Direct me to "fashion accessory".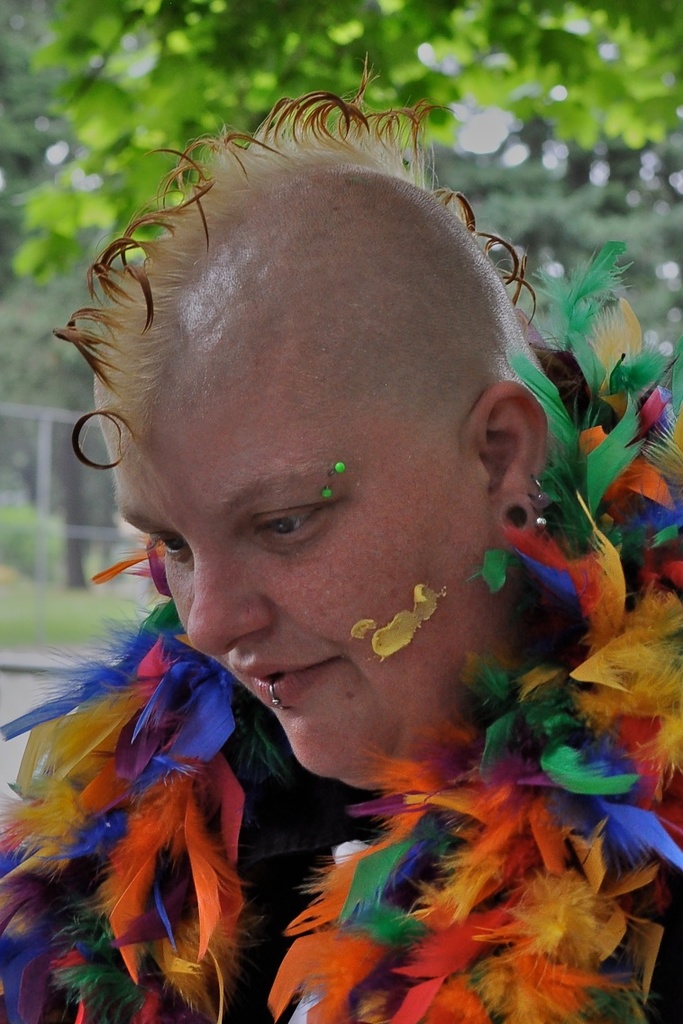
Direction: left=501, top=502, right=528, bottom=528.
